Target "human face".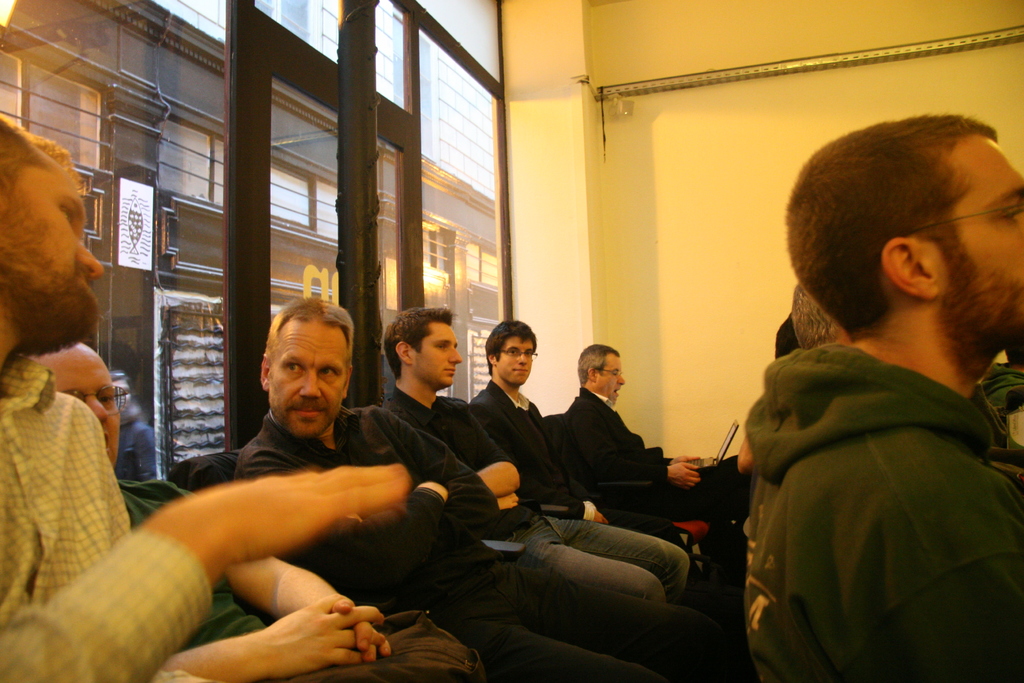
Target region: <region>954, 140, 1023, 332</region>.
